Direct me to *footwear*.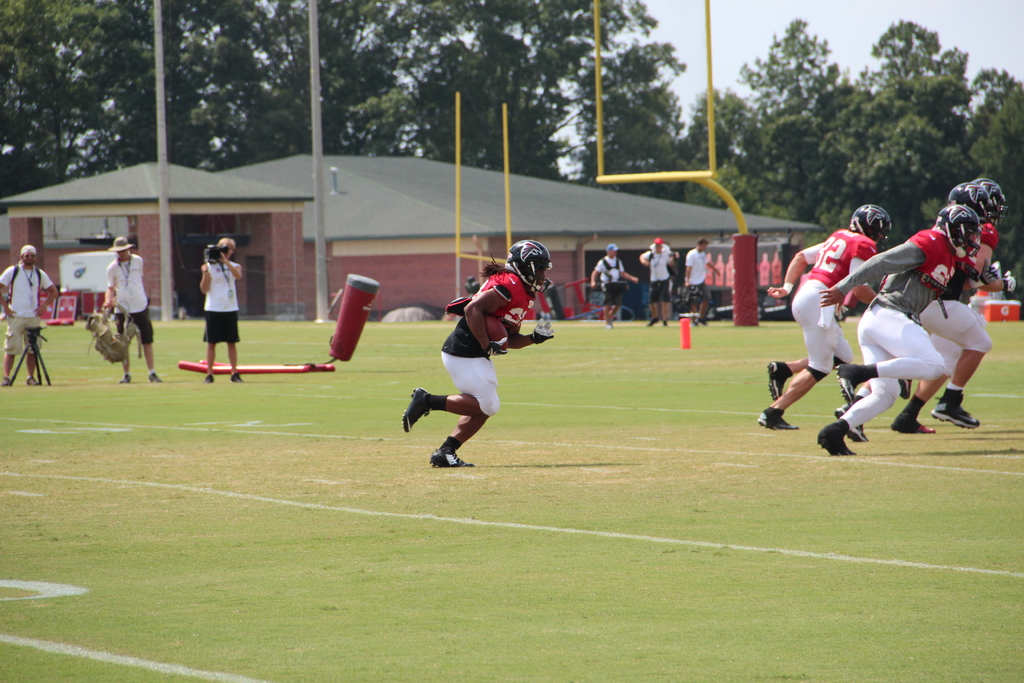
Direction: box=[401, 386, 432, 433].
